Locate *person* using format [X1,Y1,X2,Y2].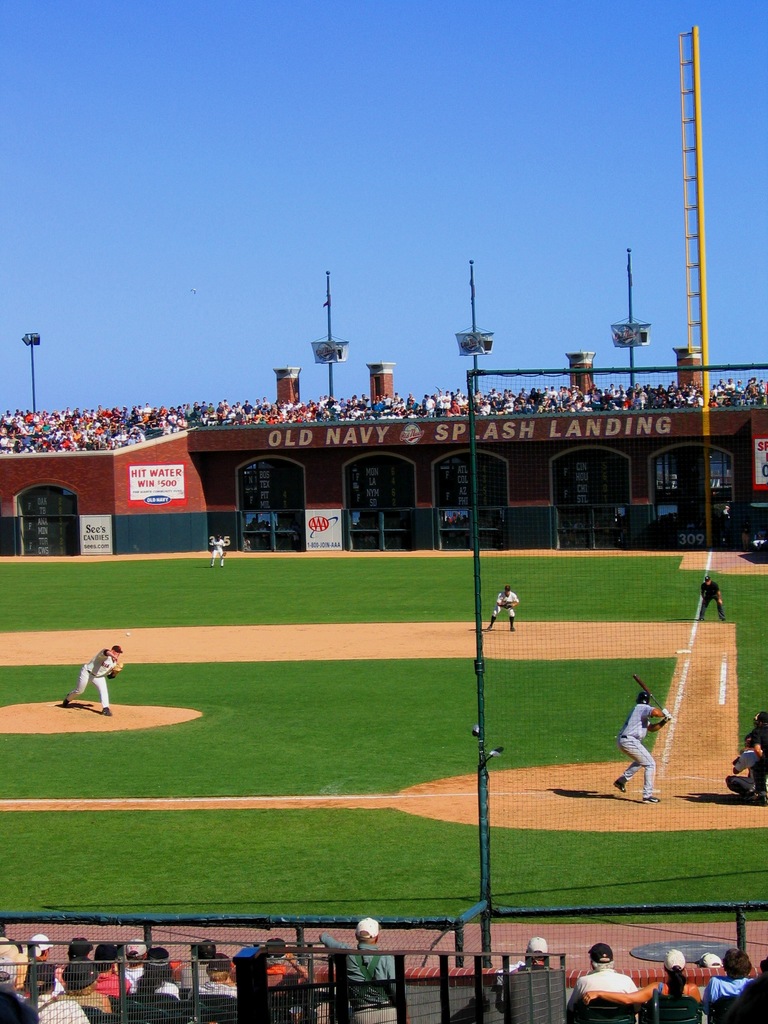
[231,940,318,1020].
